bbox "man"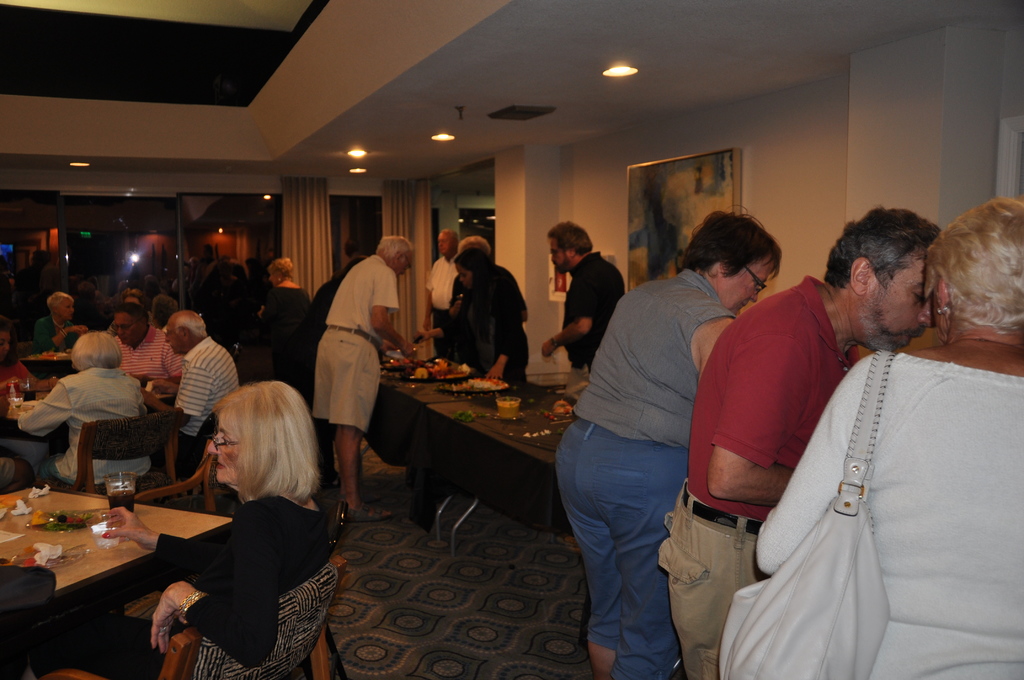
box=[537, 216, 626, 398]
